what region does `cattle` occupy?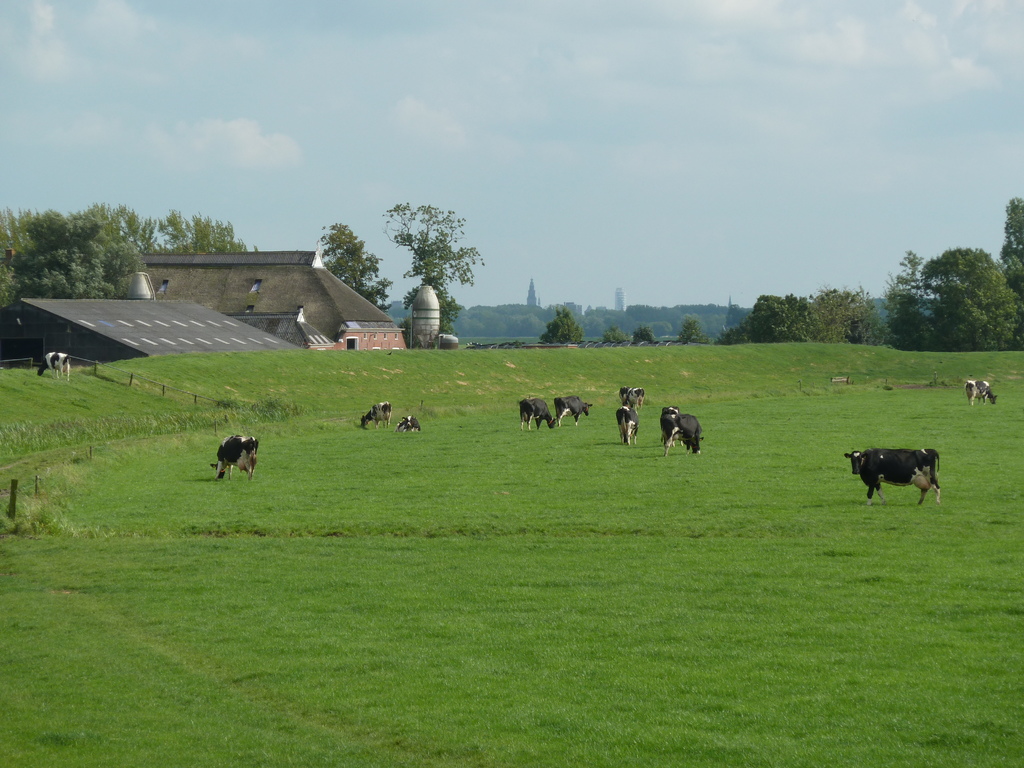
BBox(962, 378, 996, 406).
